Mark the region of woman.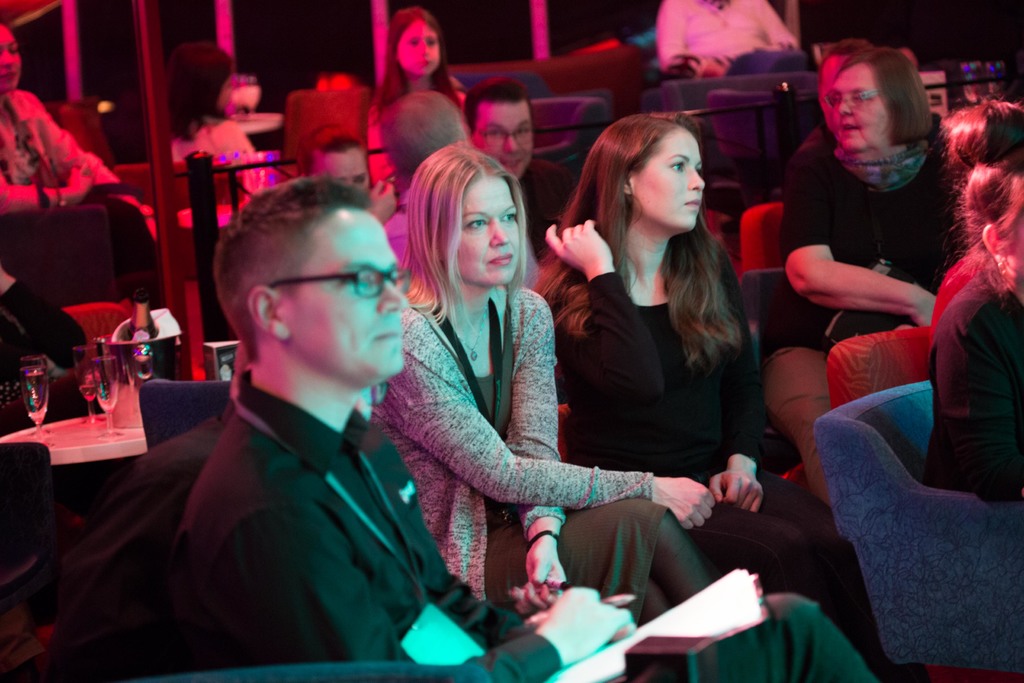
Region: locate(0, 22, 163, 361).
